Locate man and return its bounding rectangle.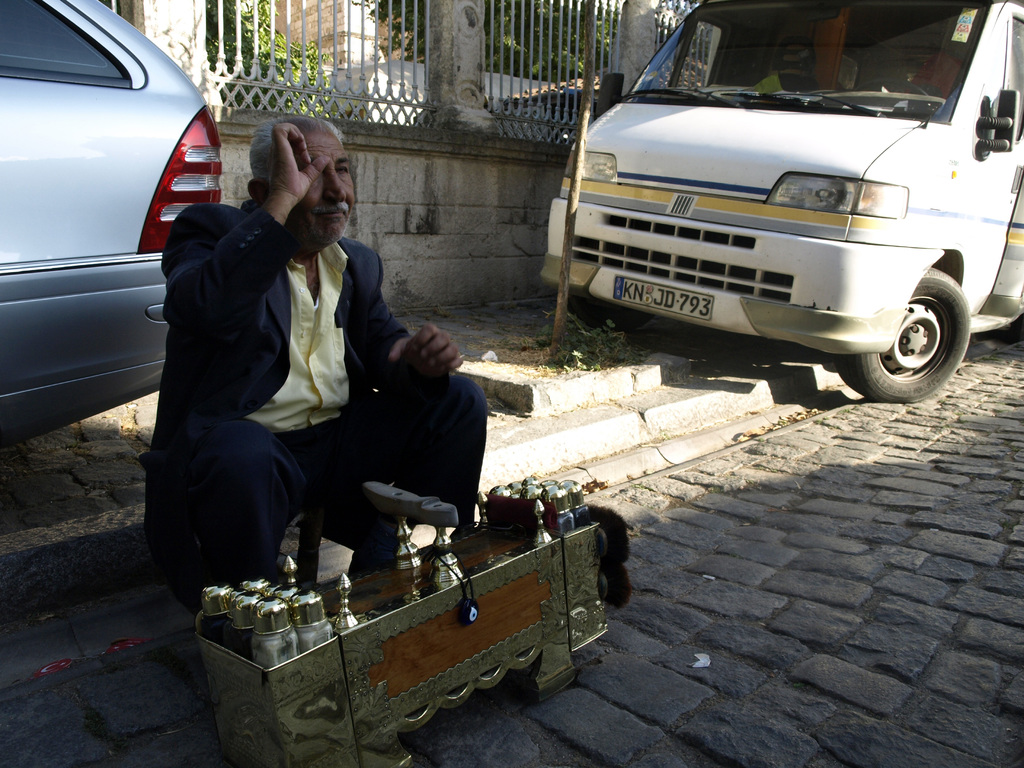
pyautogui.locateOnScreen(147, 132, 473, 635).
